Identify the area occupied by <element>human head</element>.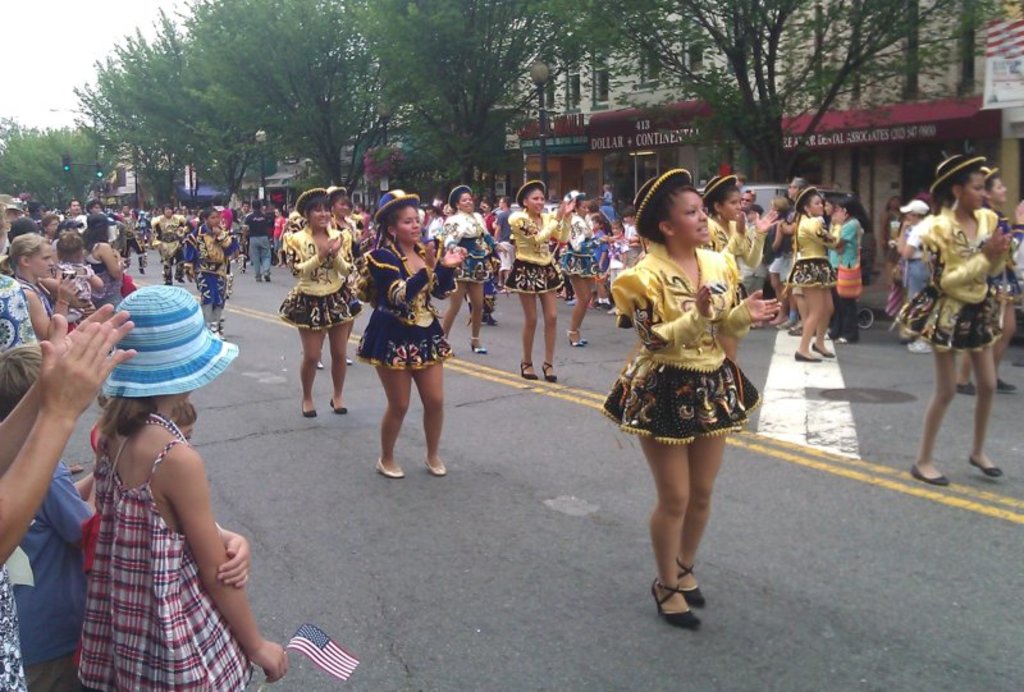
Area: bbox=[253, 202, 257, 210].
